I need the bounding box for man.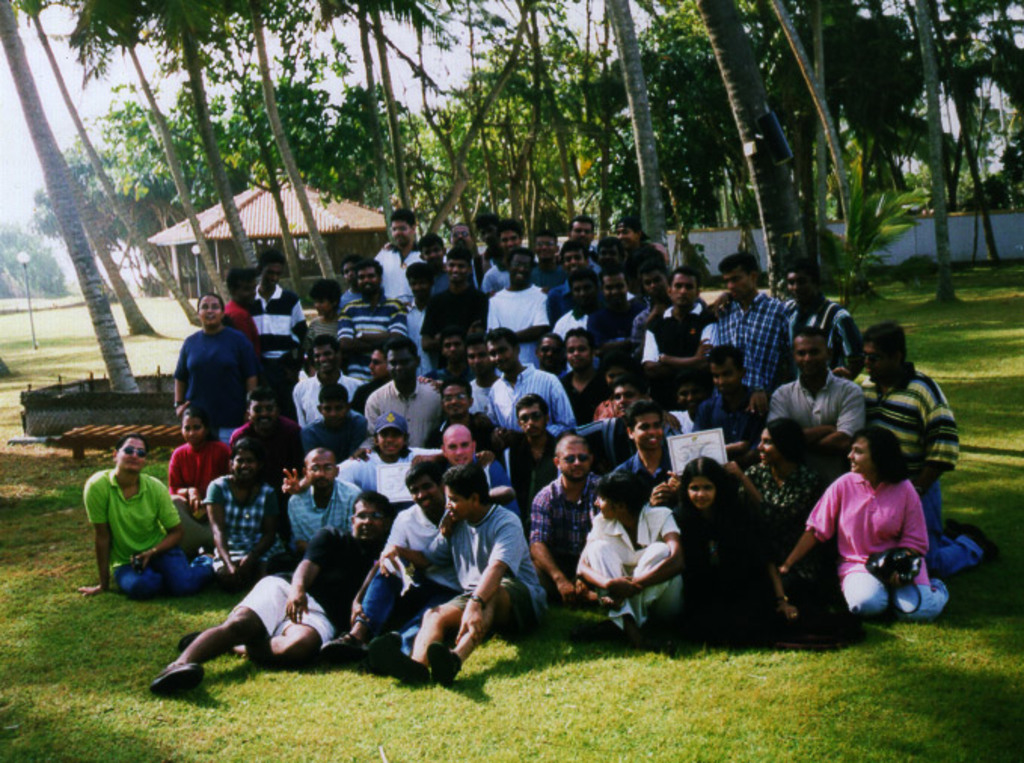
Here it is: l=425, t=250, r=487, b=351.
